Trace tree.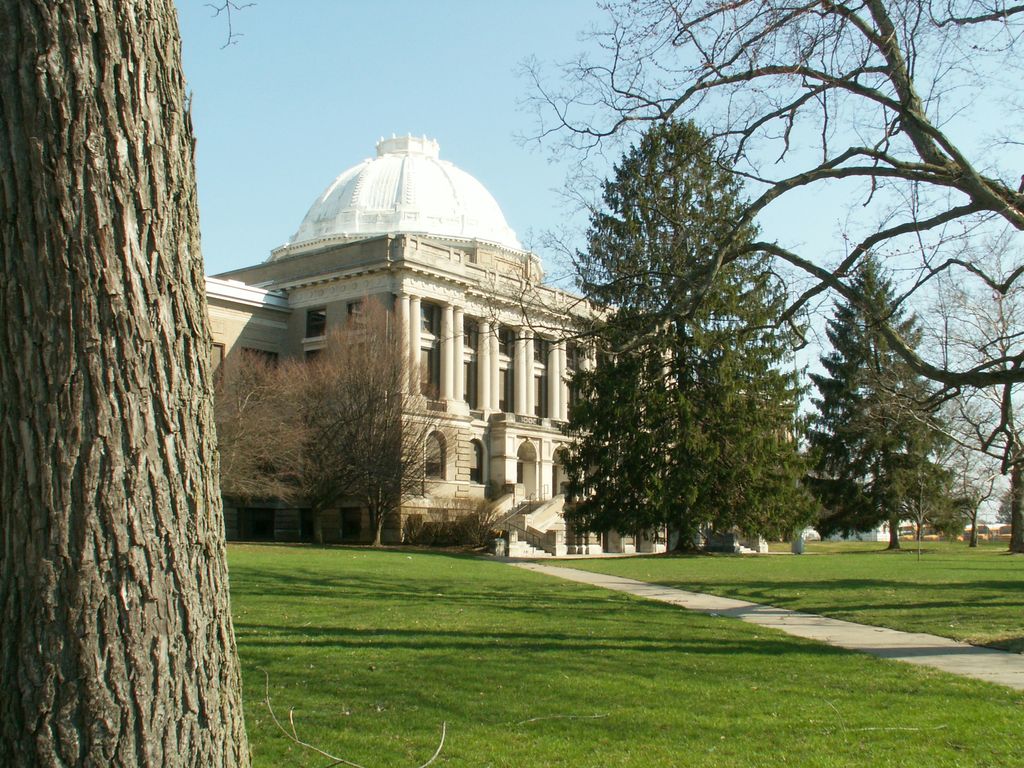
Traced to 0, 0, 253, 767.
